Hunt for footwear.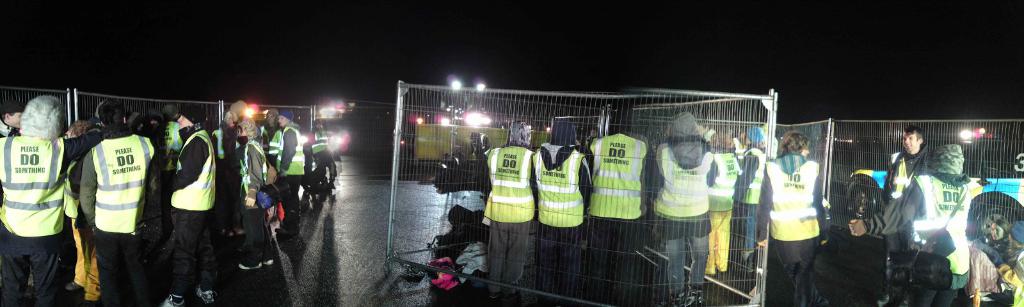
Hunted down at (left=670, top=285, right=688, bottom=306).
